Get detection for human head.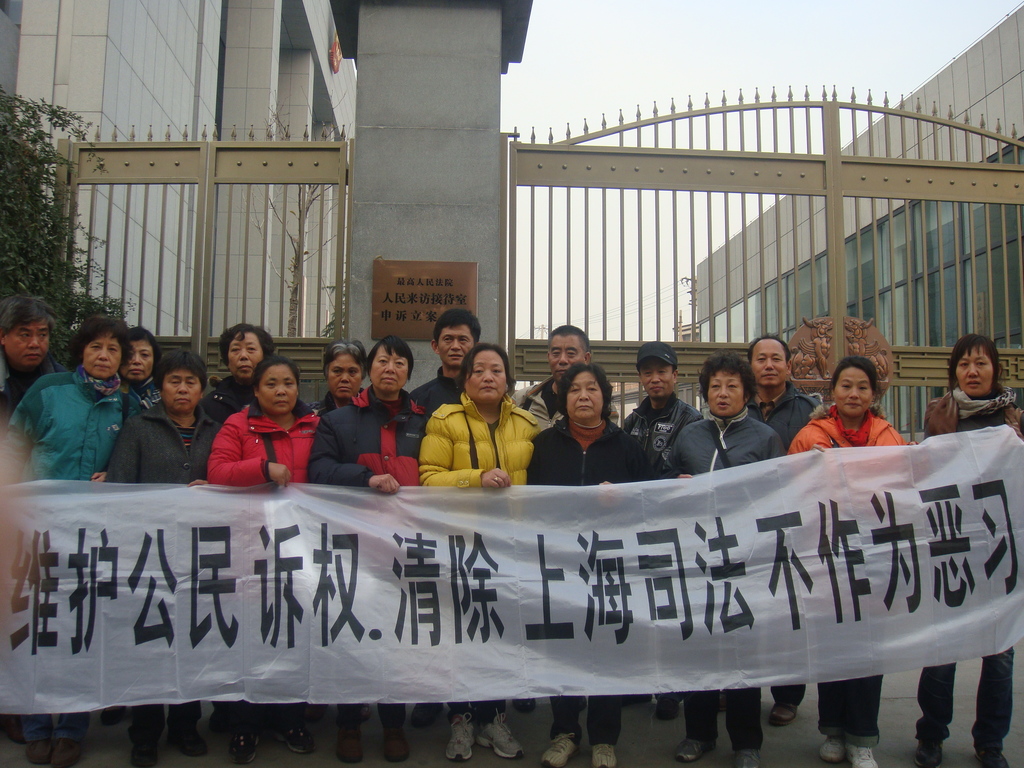
Detection: bbox(117, 321, 161, 383).
